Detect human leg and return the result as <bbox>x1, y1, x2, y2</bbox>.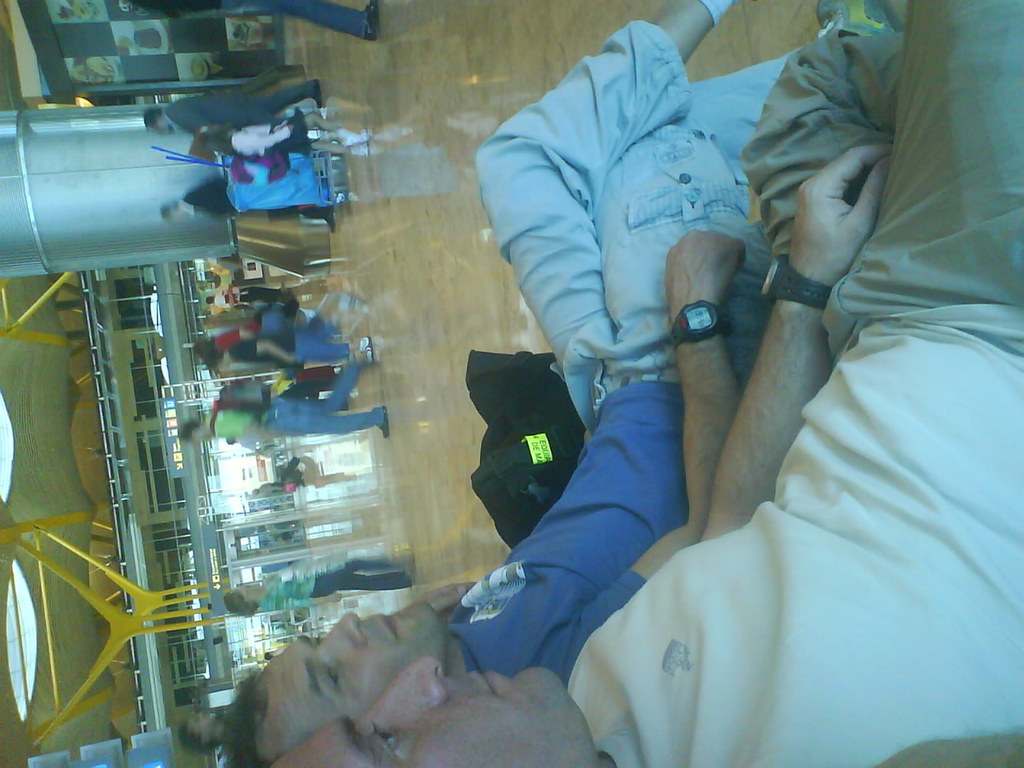
<bbox>472, 0, 1023, 418</bbox>.
